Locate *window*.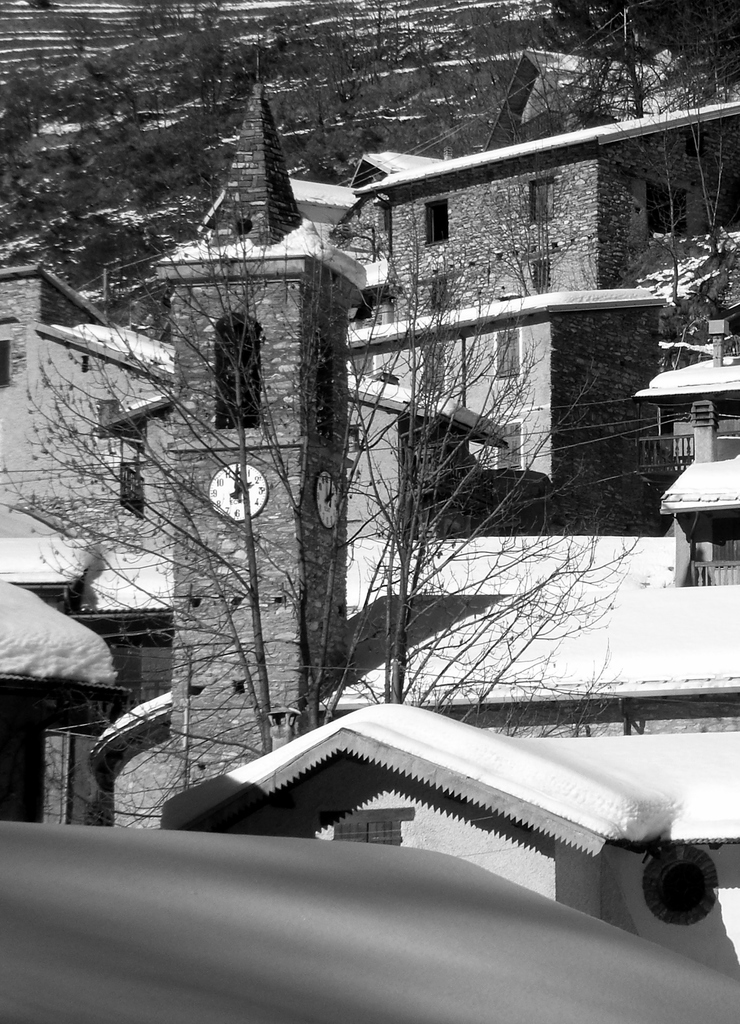
Bounding box: x1=532, y1=261, x2=550, y2=291.
